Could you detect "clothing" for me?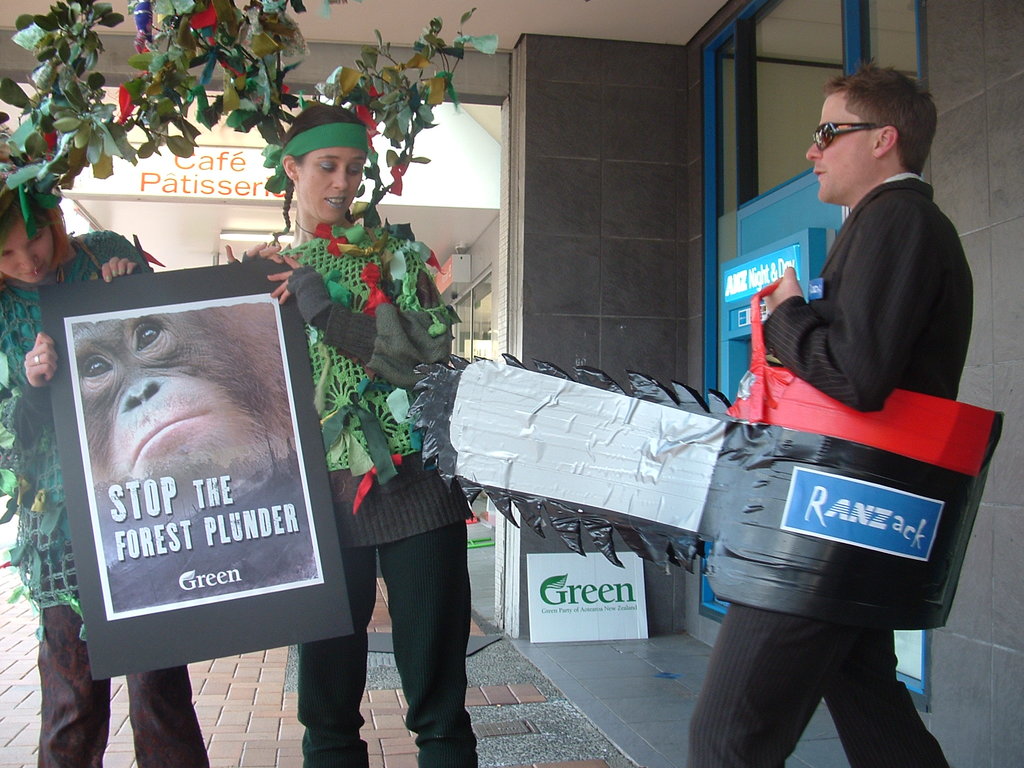
Detection result: {"x1": 275, "y1": 220, "x2": 479, "y2": 767}.
